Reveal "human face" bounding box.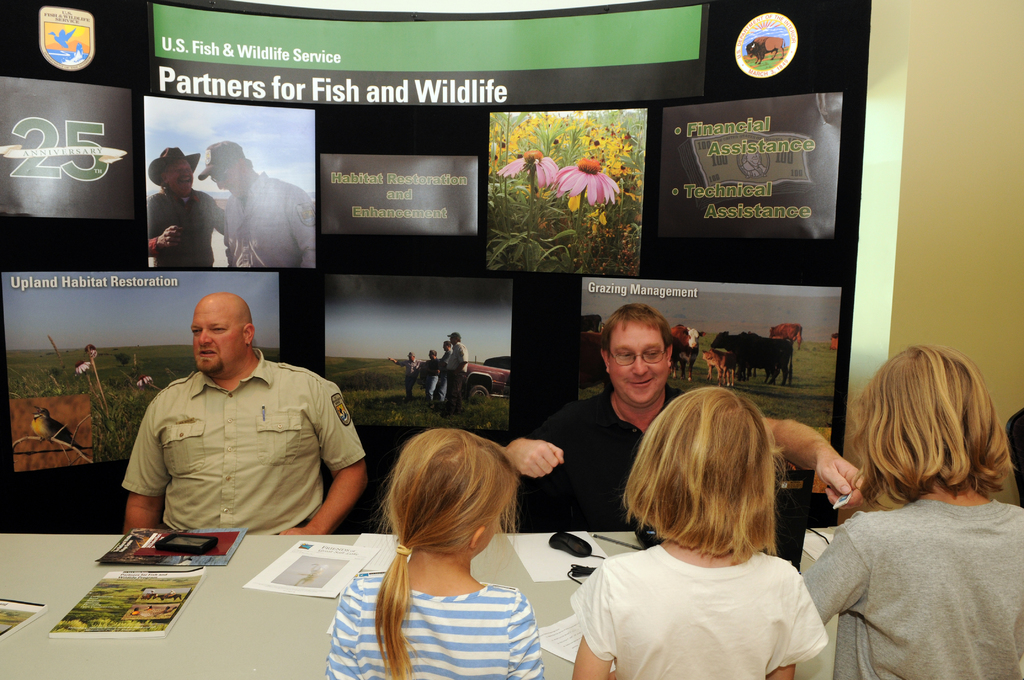
Revealed: left=608, top=332, right=667, bottom=400.
